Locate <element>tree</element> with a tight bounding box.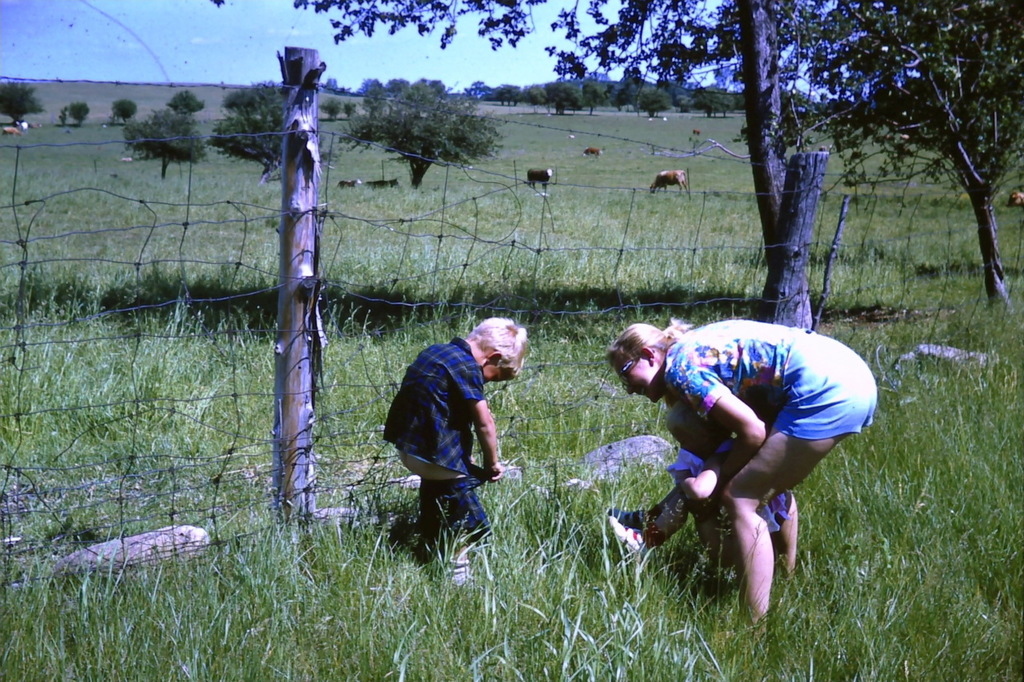
[113, 94, 139, 119].
